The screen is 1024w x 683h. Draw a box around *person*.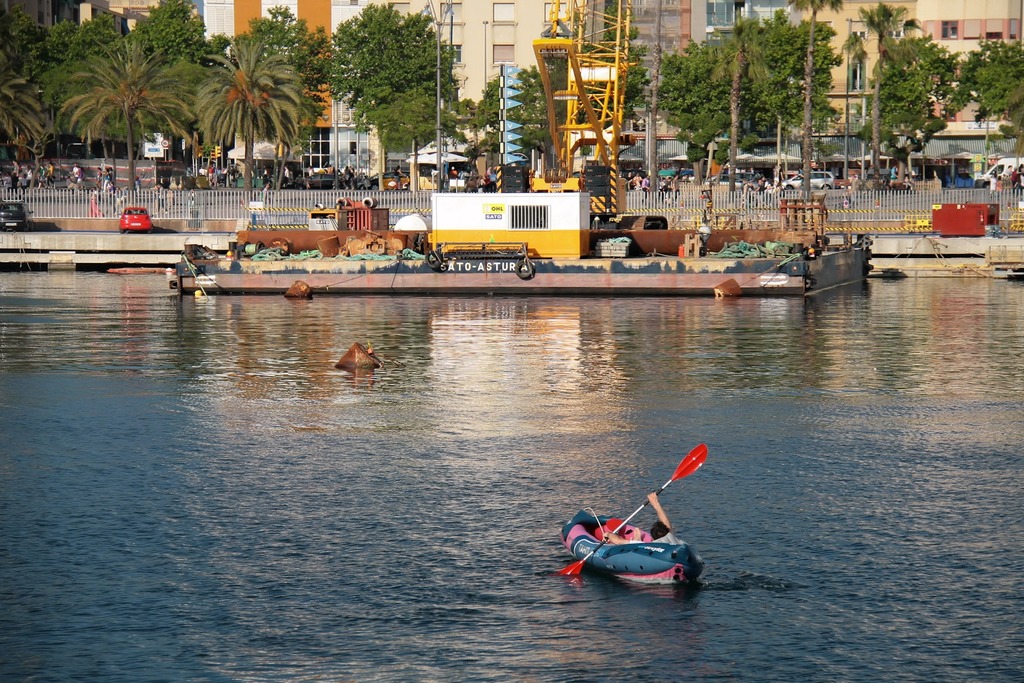
select_region(600, 494, 671, 548).
